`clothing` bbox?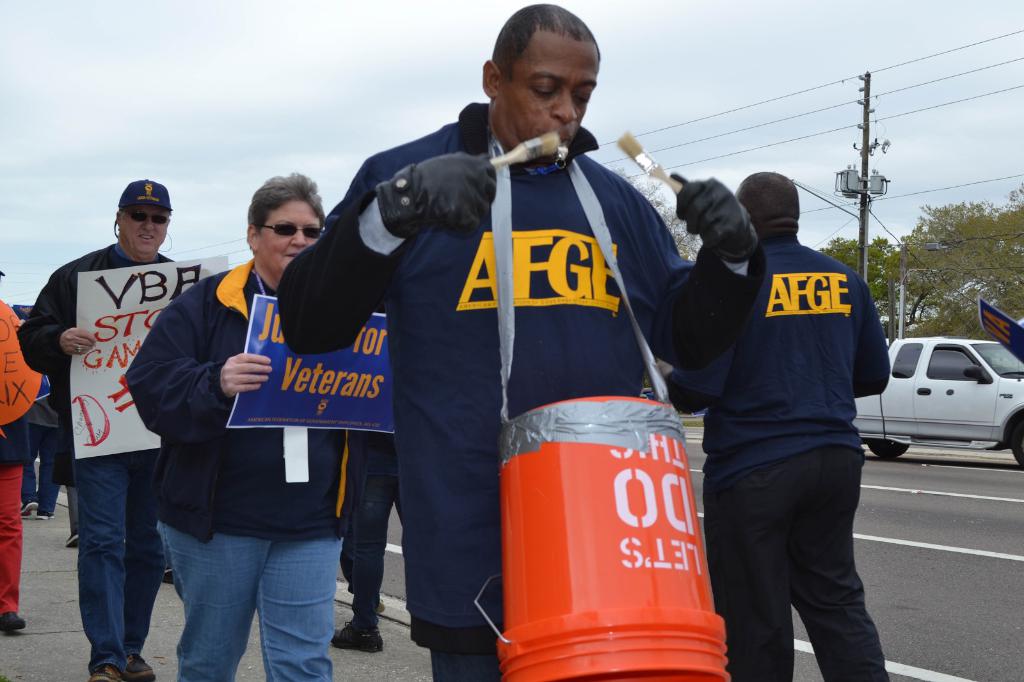
BBox(111, 249, 376, 681)
